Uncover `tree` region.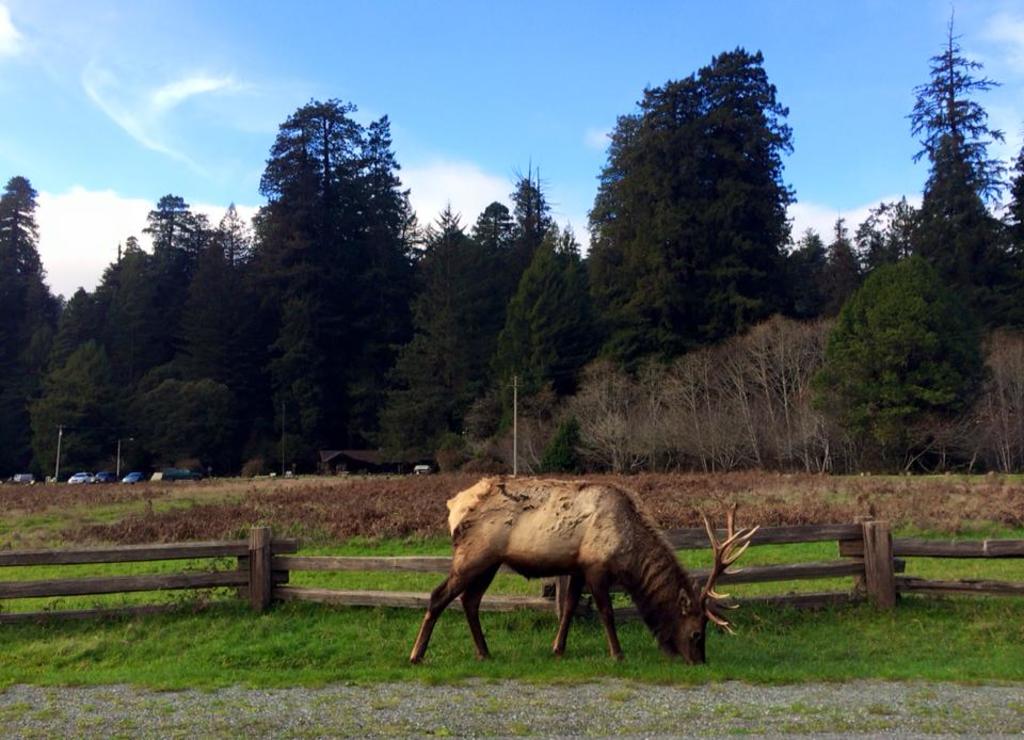
Uncovered: crop(237, 101, 372, 459).
